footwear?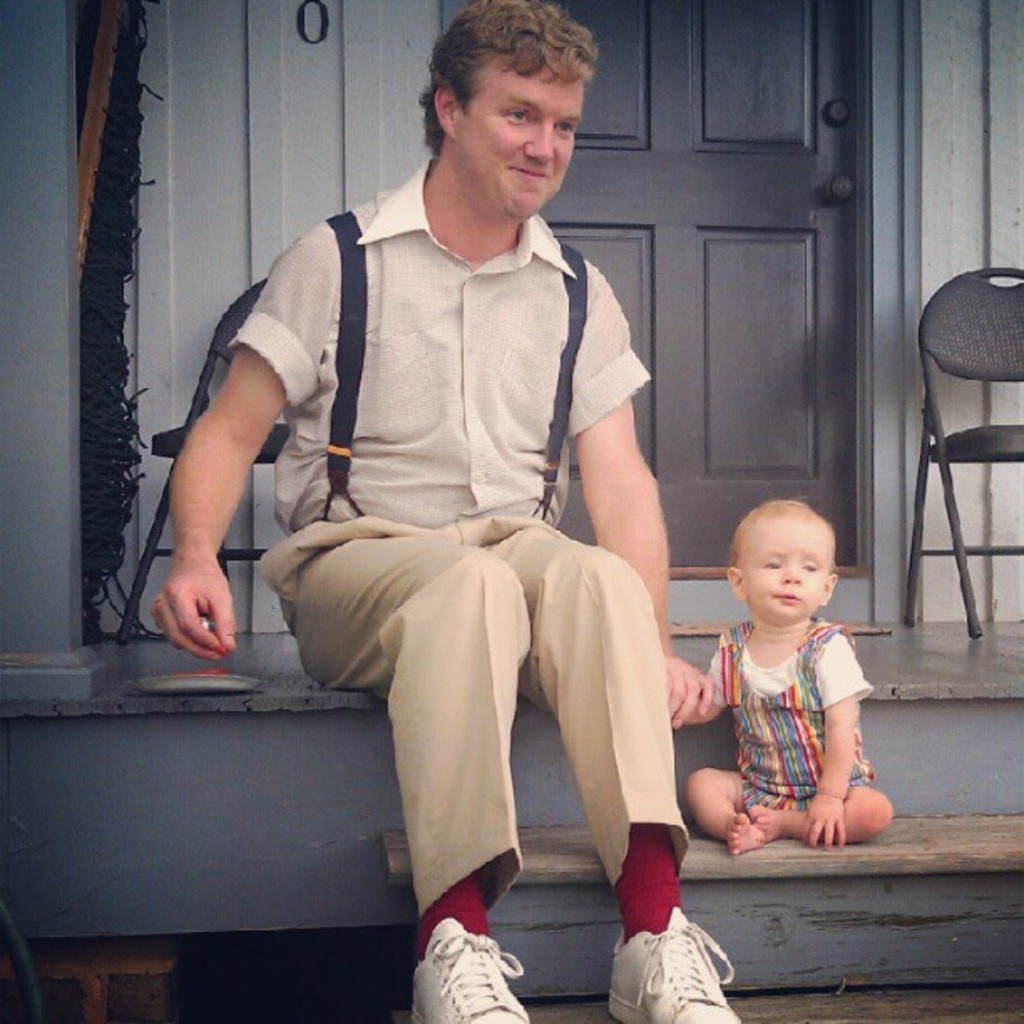
(left=418, top=899, right=517, bottom=1023)
